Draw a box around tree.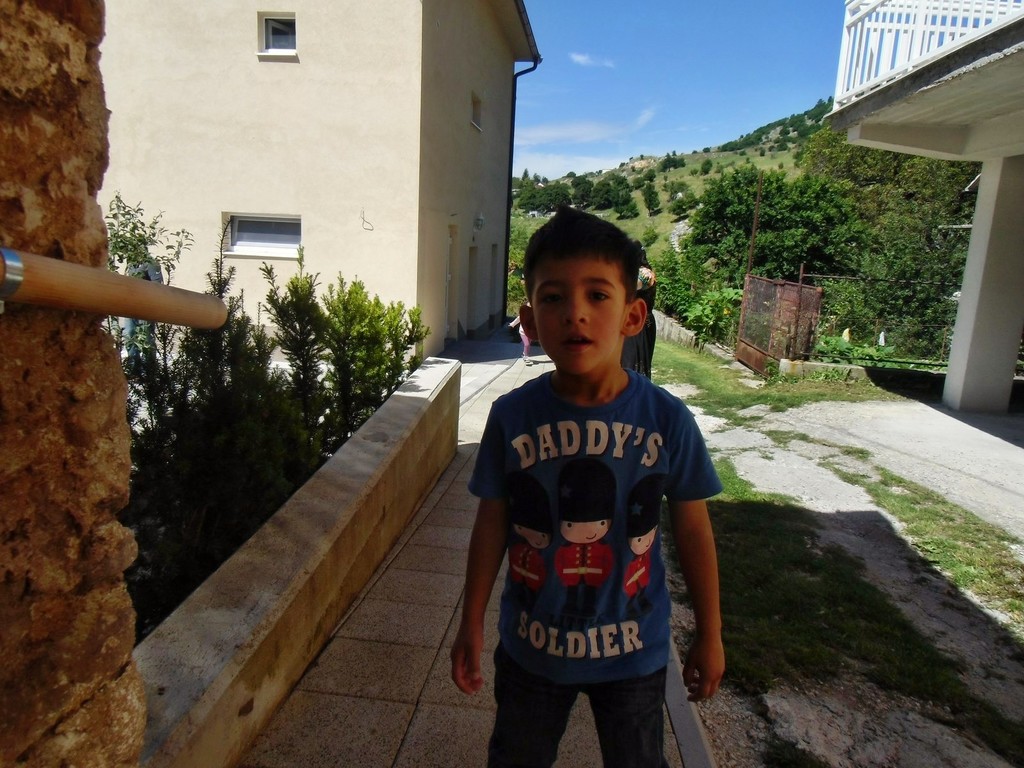
(700,157,713,177).
